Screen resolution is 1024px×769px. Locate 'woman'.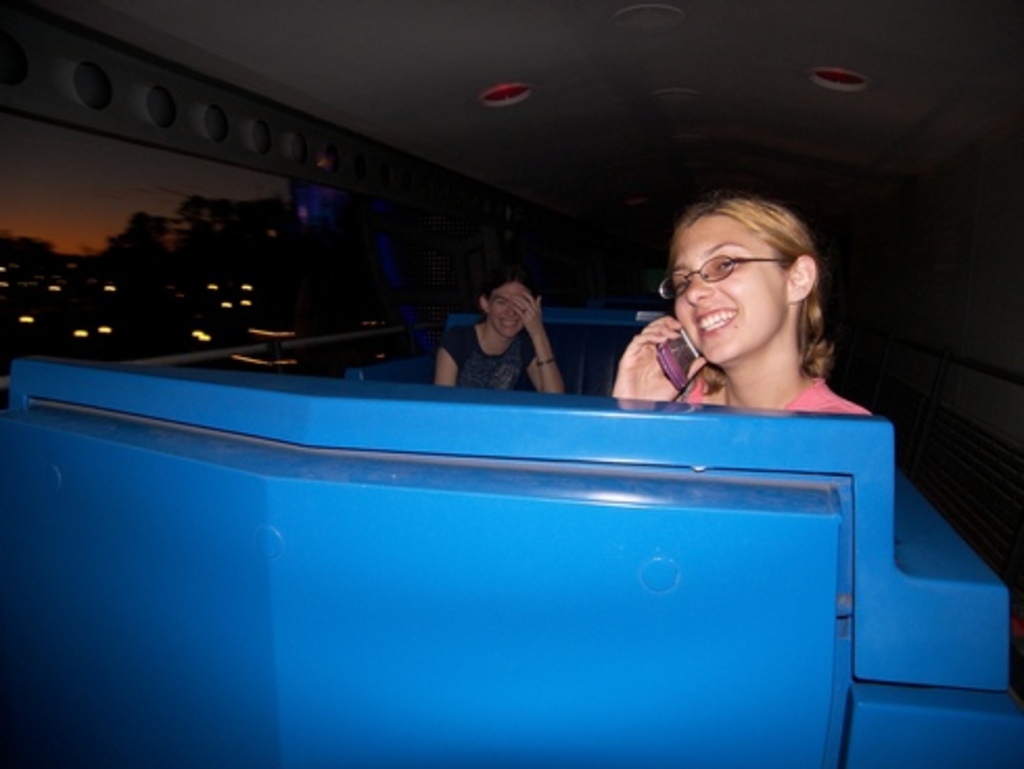
433/259/573/391.
